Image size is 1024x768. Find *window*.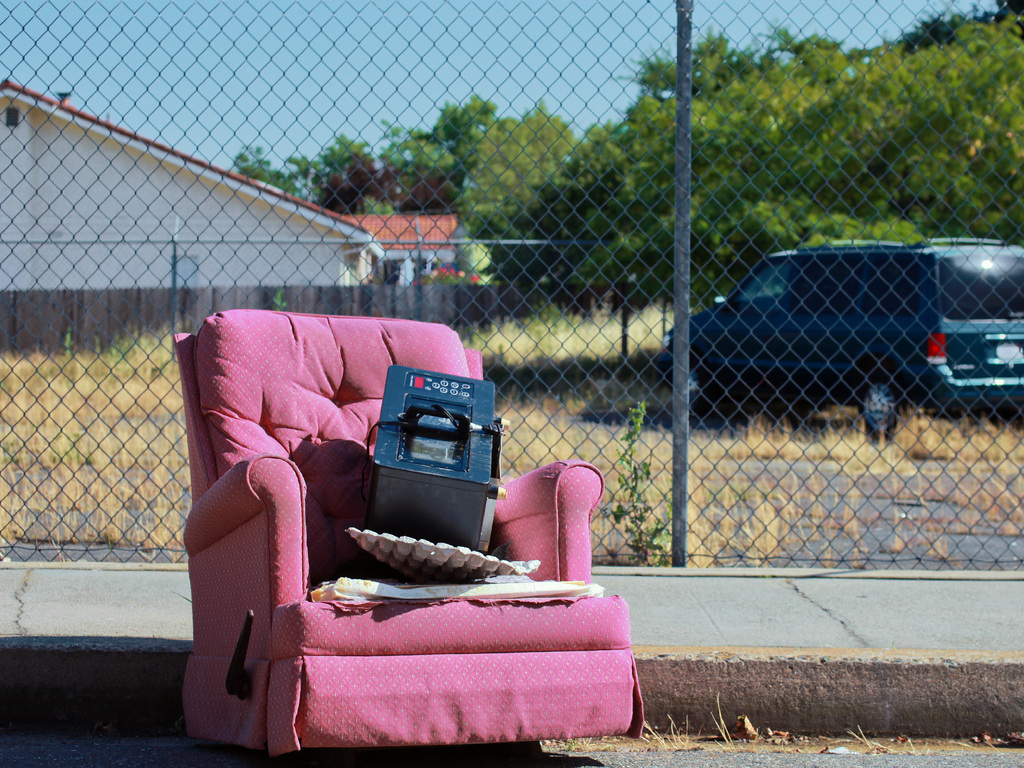
bbox=(166, 254, 196, 287).
